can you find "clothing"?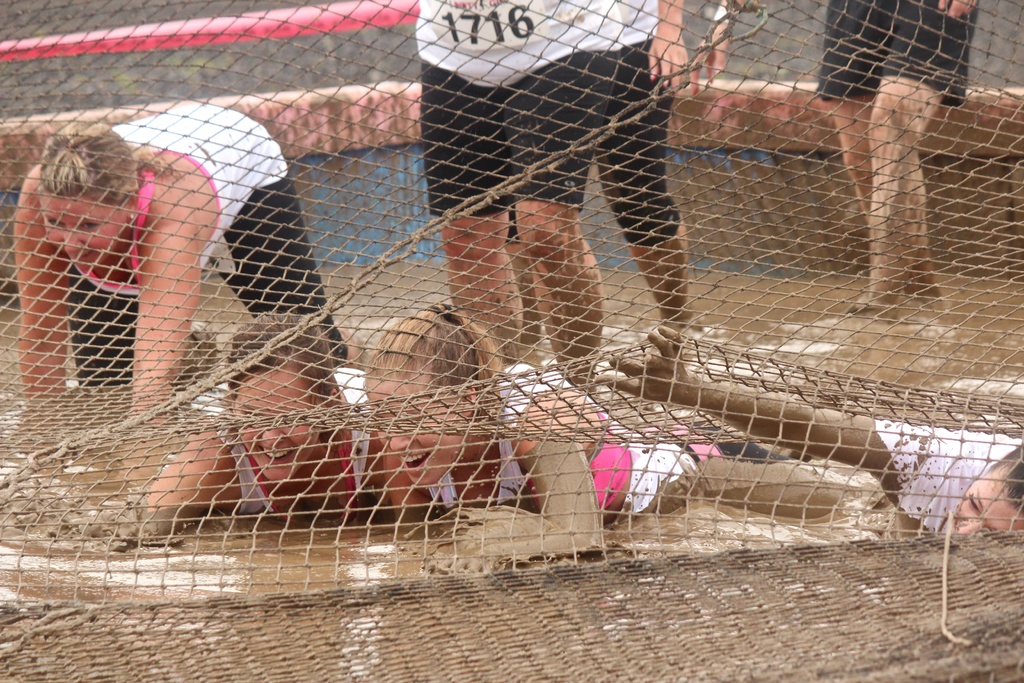
Yes, bounding box: bbox(211, 365, 371, 514).
